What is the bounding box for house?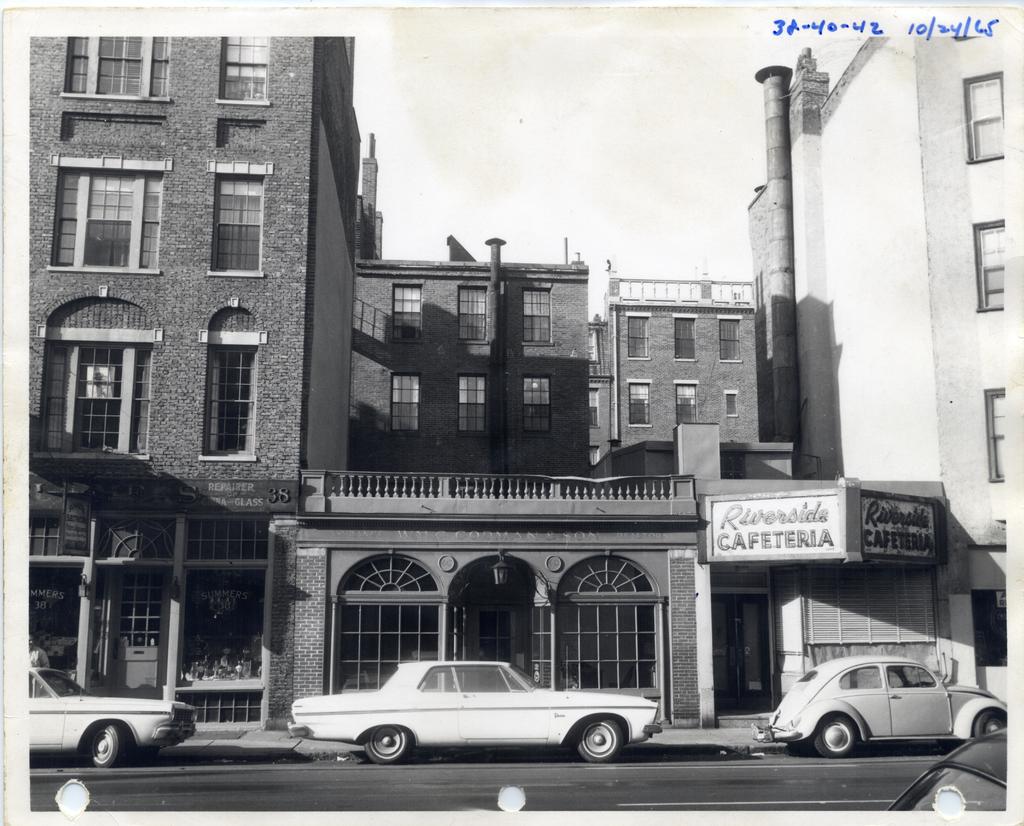
(left=748, top=41, right=1010, bottom=542).
